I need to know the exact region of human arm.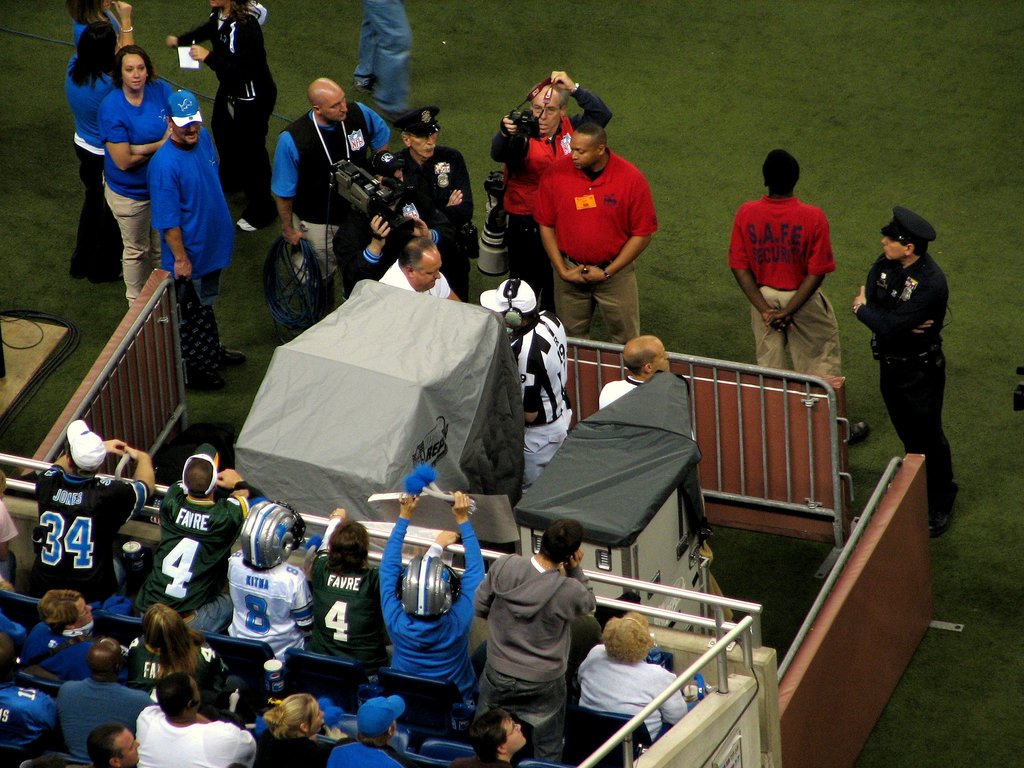
Region: left=374, top=492, right=411, bottom=616.
